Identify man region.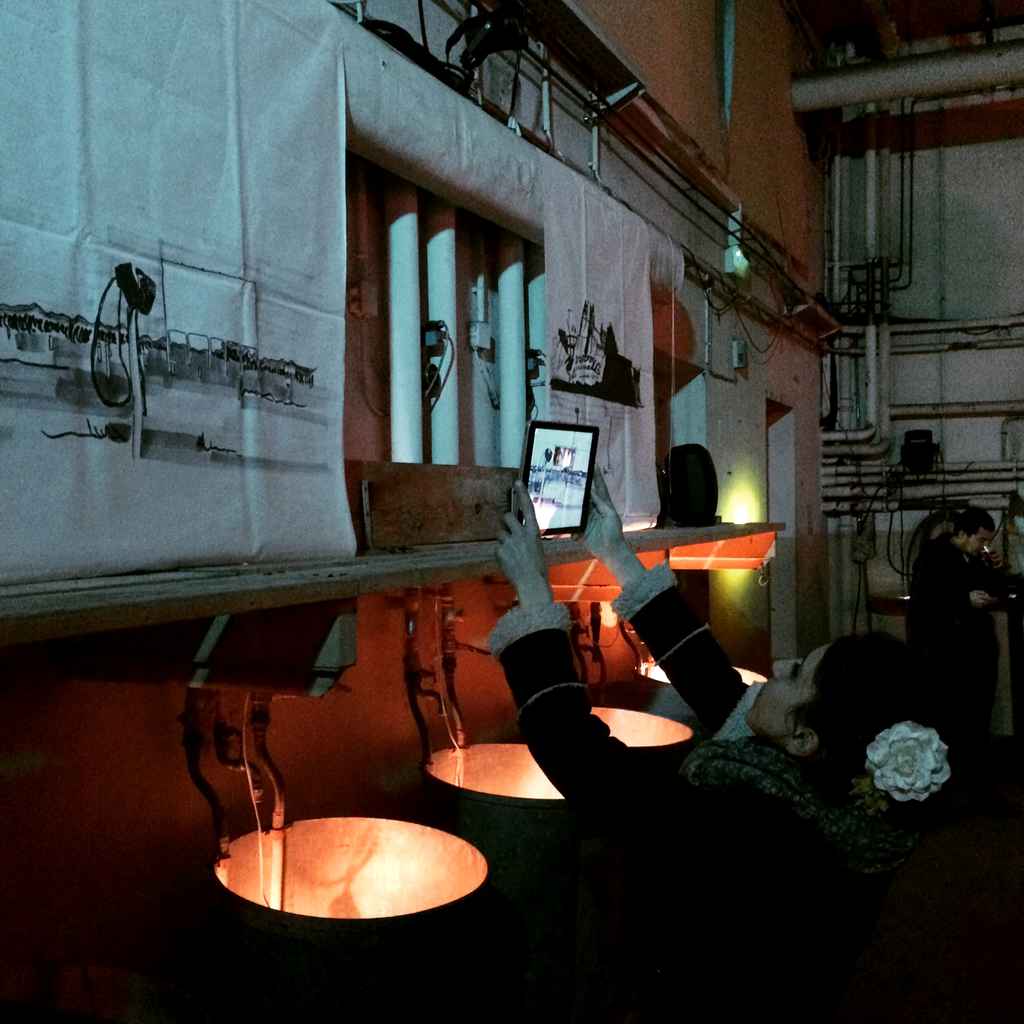
Region: 905 506 1023 719.
